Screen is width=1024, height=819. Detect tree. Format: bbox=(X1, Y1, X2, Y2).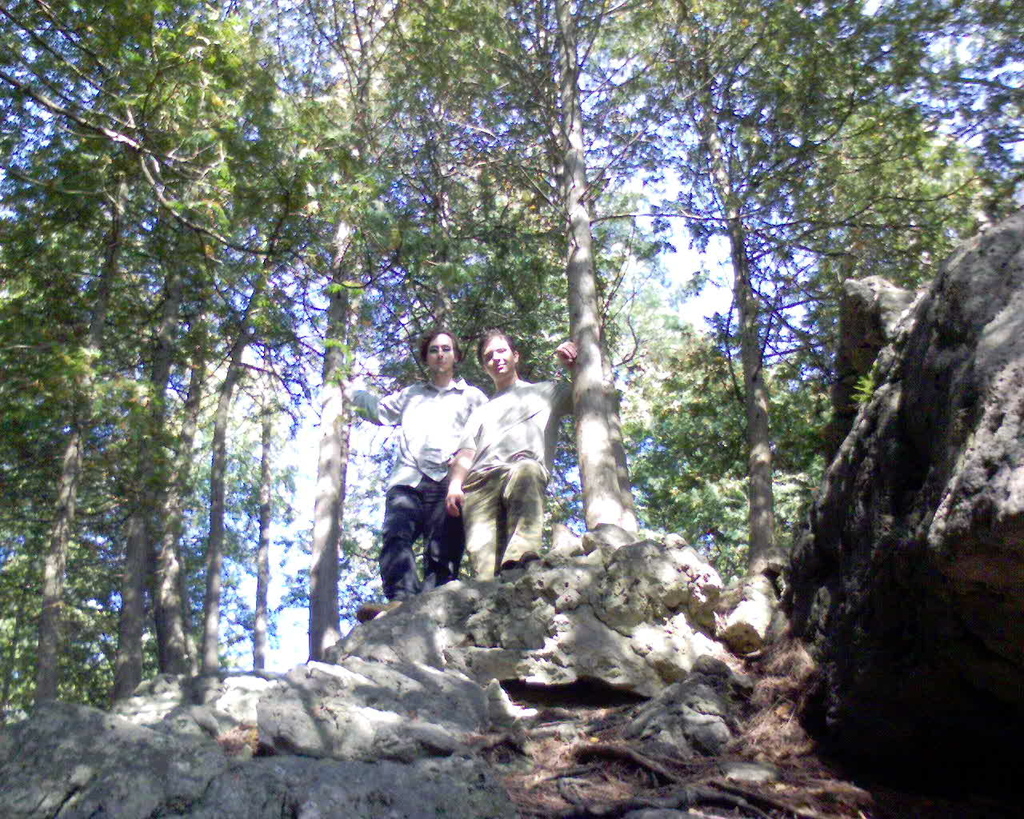
bbox=(0, 0, 1023, 732).
